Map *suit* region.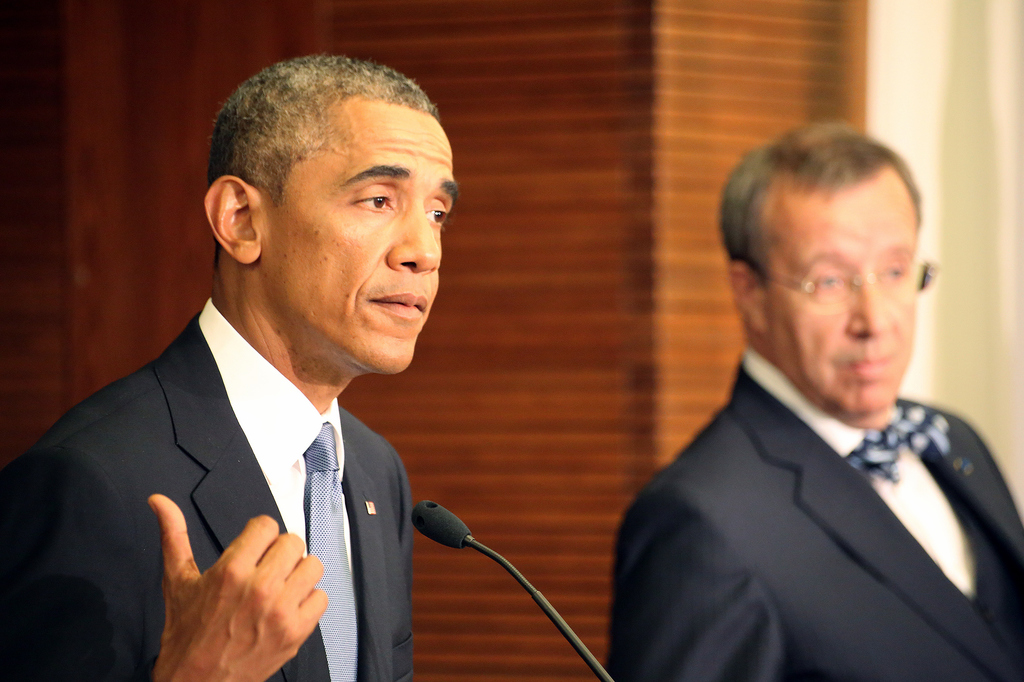
Mapped to x1=605 y1=344 x2=1023 y2=681.
